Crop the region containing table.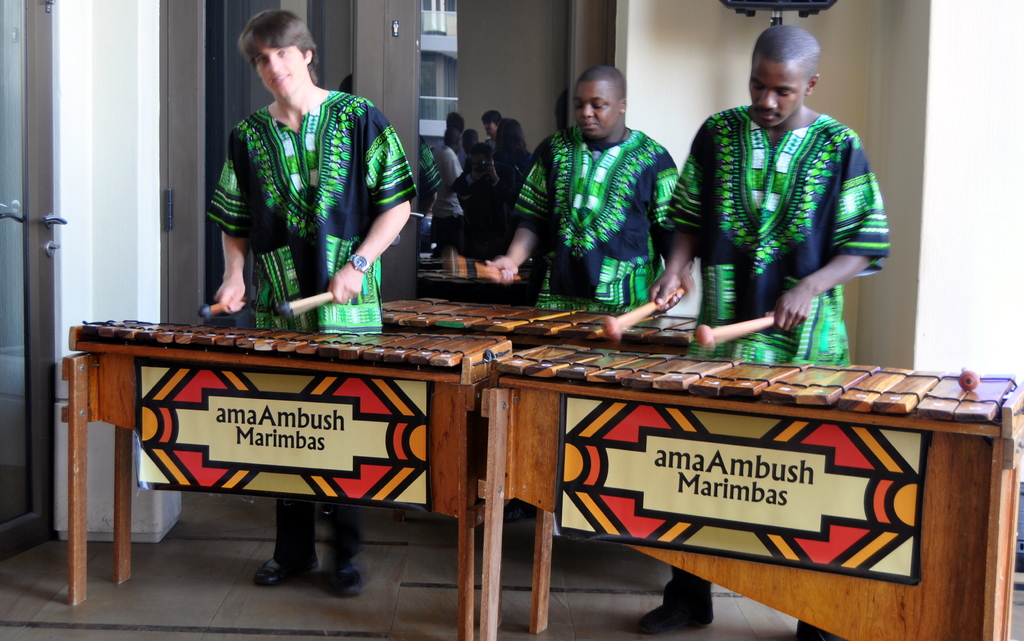
Crop region: x1=520, y1=343, x2=1007, y2=622.
